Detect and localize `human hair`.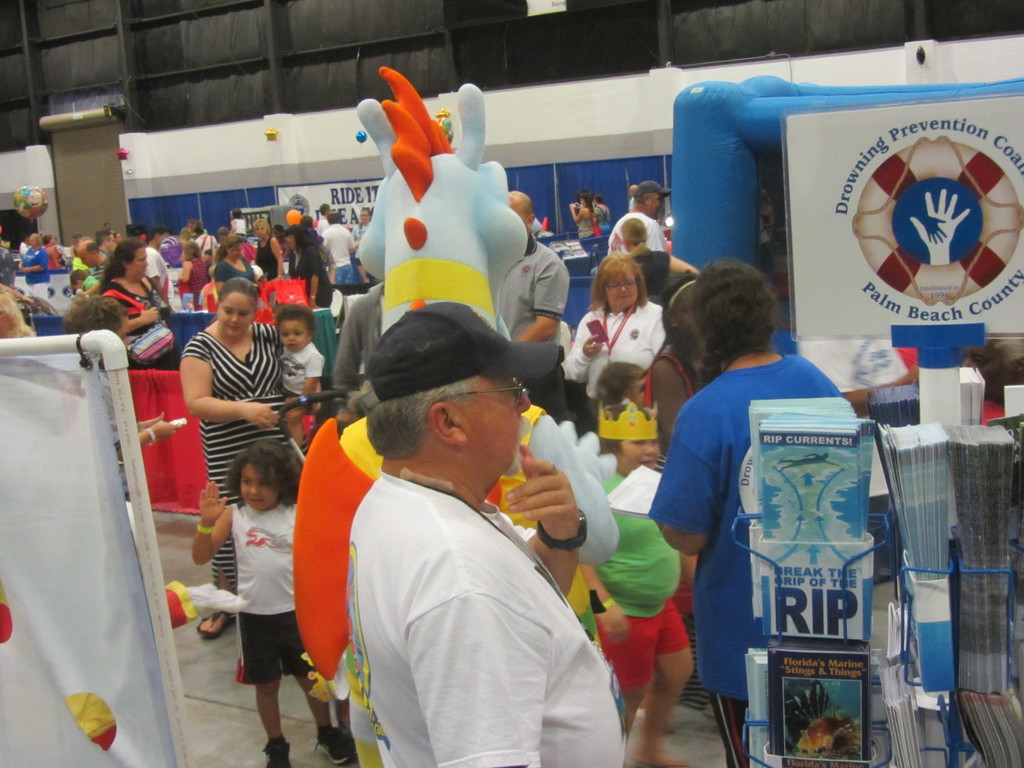
Localized at region(505, 189, 535, 220).
